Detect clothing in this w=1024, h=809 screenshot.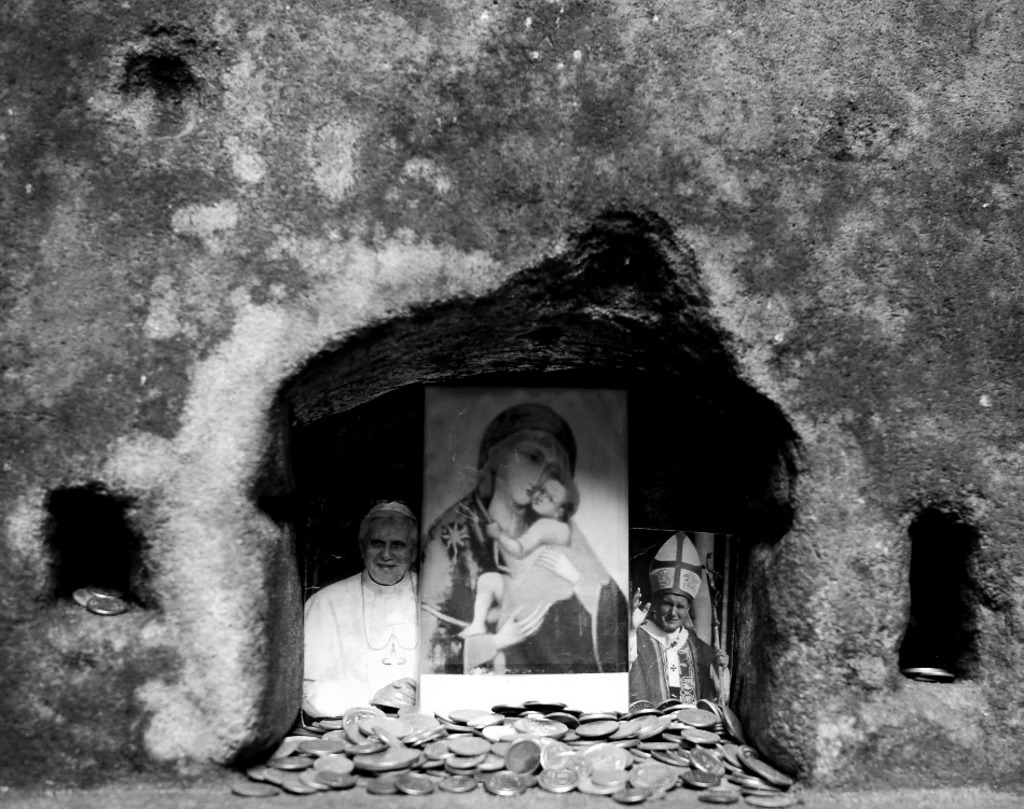
Detection: [x1=622, y1=619, x2=729, y2=705].
